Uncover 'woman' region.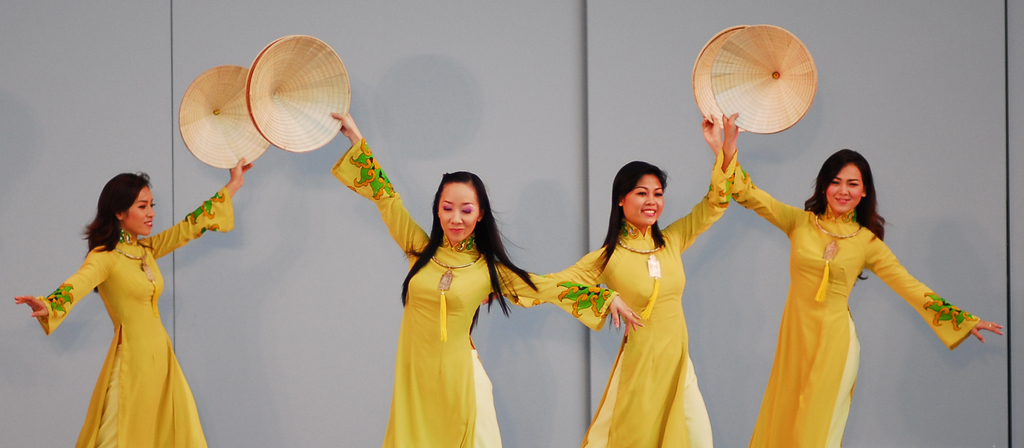
Uncovered: locate(10, 150, 255, 447).
